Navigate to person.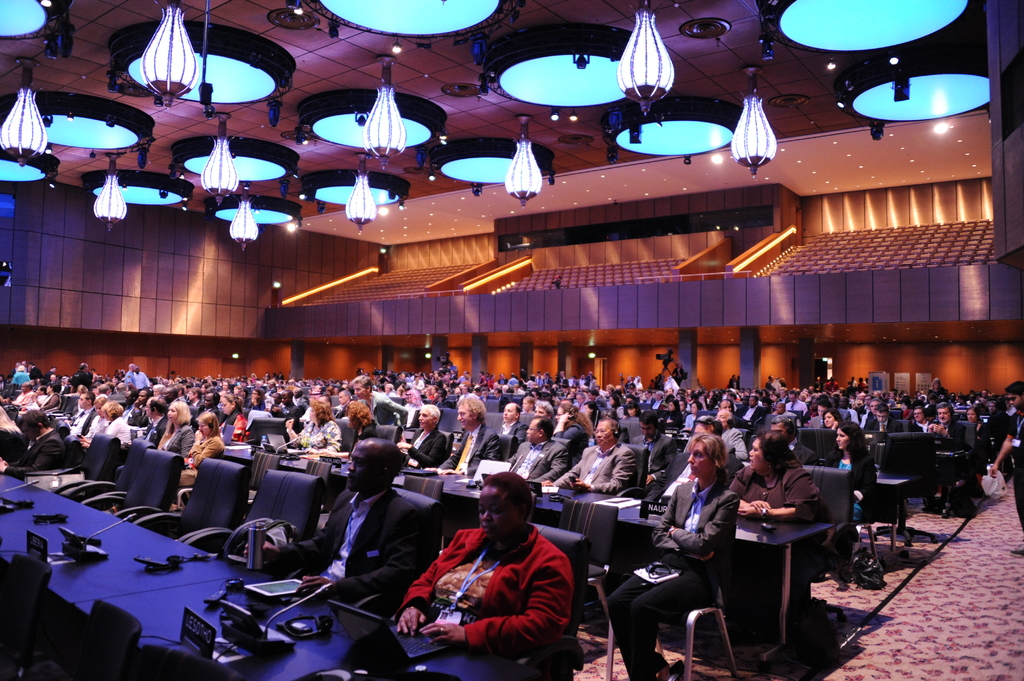
Navigation target: pyautogui.locateOnScreen(714, 412, 746, 459).
